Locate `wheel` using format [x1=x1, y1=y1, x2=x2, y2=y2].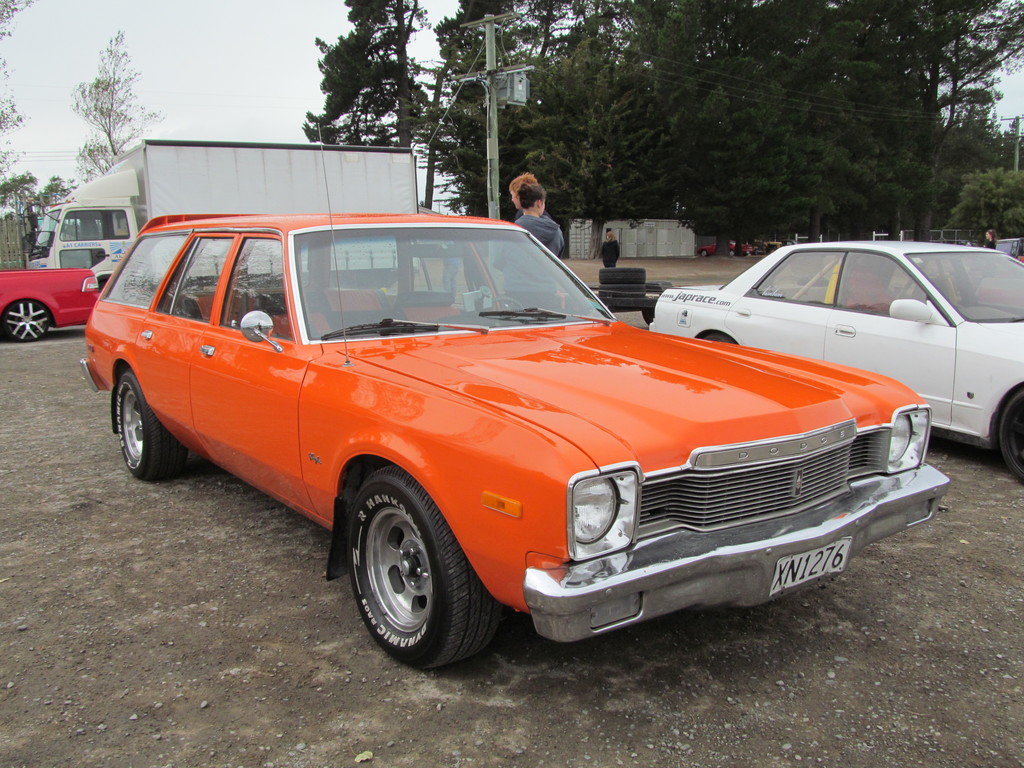
[x1=486, y1=296, x2=524, y2=310].
